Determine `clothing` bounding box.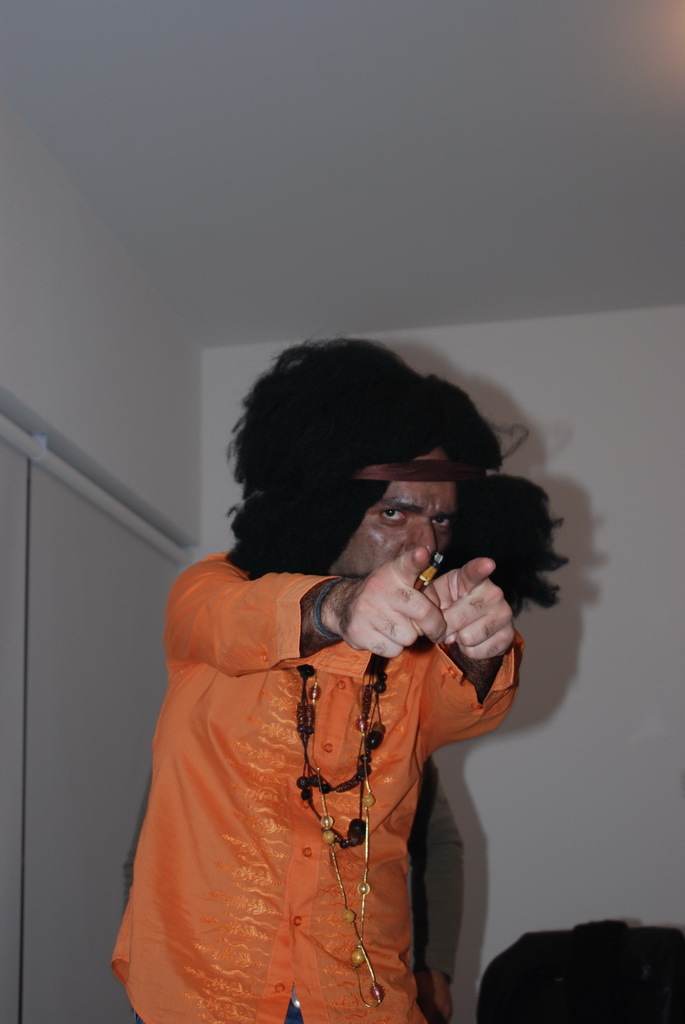
Determined: 104, 551, 528, 1023.
